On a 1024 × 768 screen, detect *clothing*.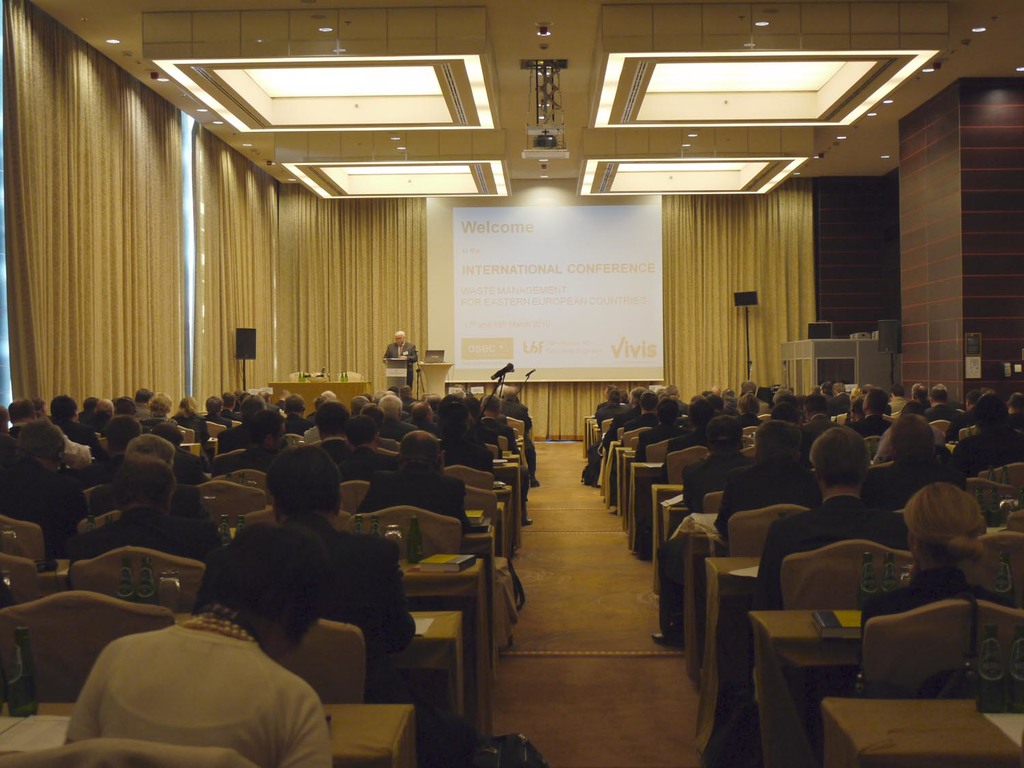
616,409,664,436.
